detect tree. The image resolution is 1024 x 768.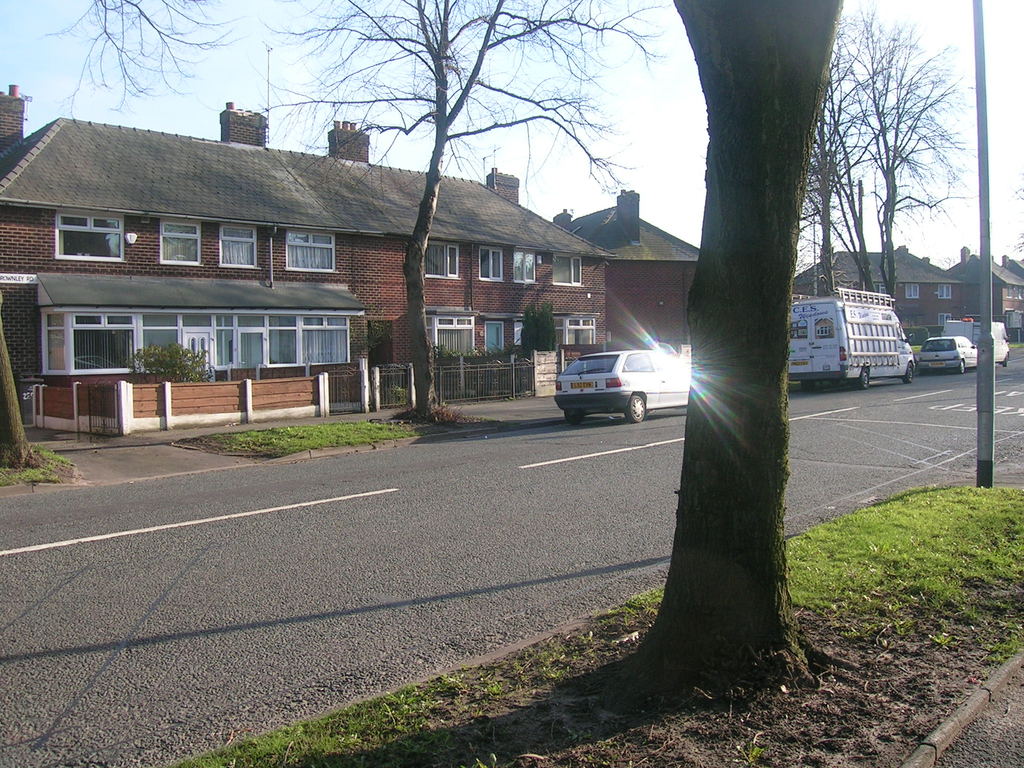
<bbox>588, 0, 847, 730</bbox>.
